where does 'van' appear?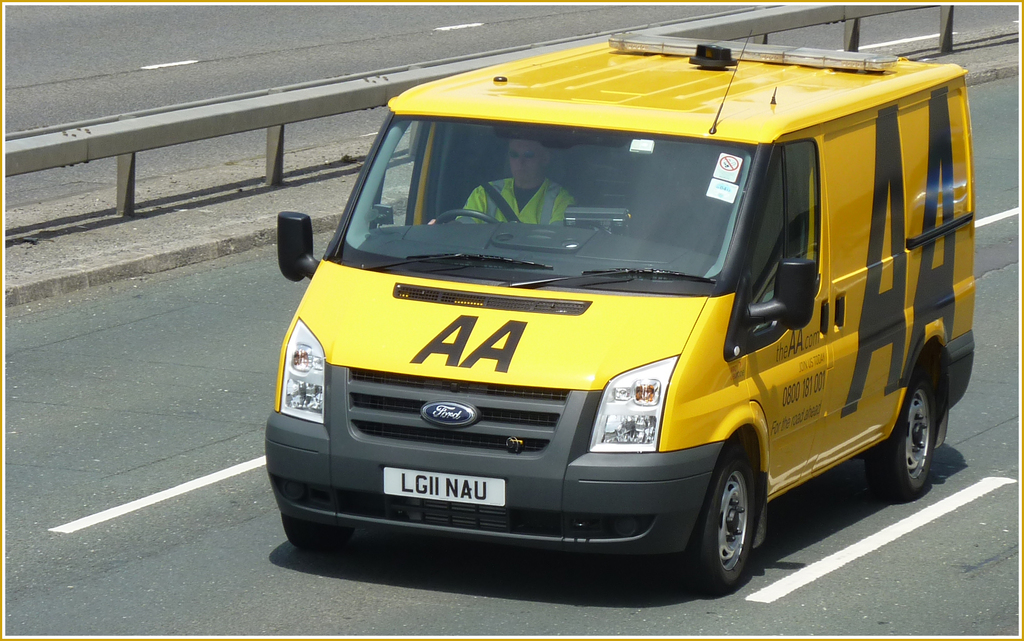
Appears at (x1=260, y1=29, x2=979, y2=596).
